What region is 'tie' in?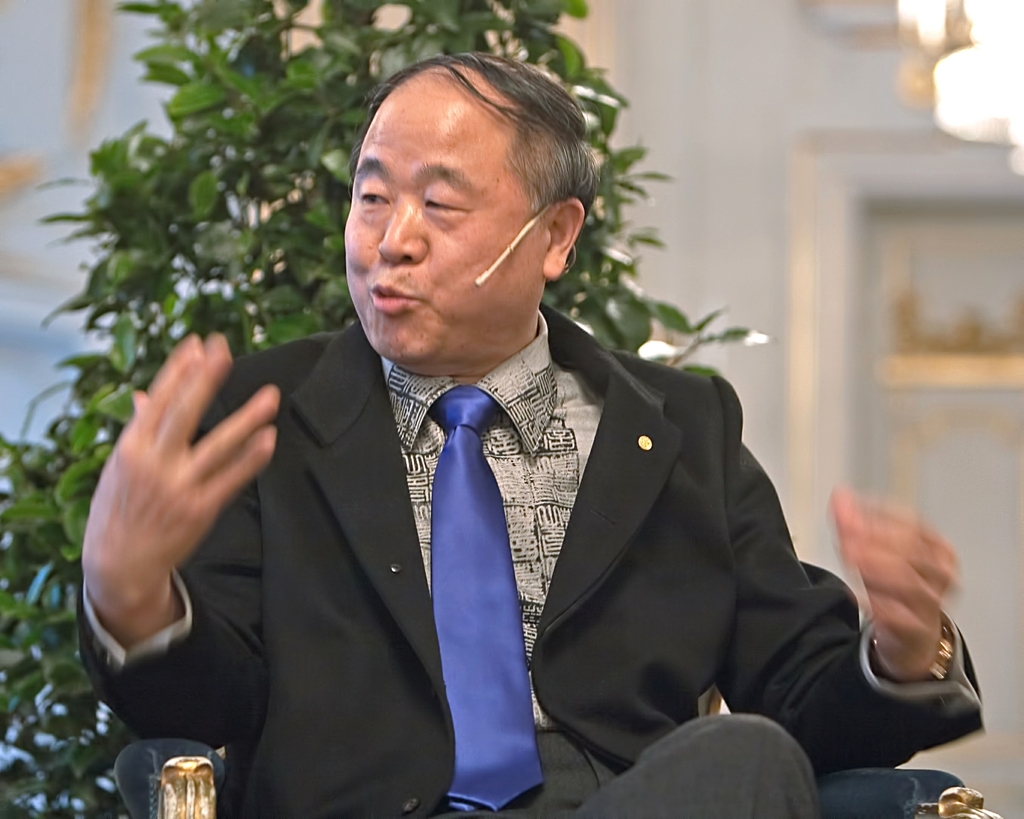
x1=425 y1=387 x2=540 y2=812.
